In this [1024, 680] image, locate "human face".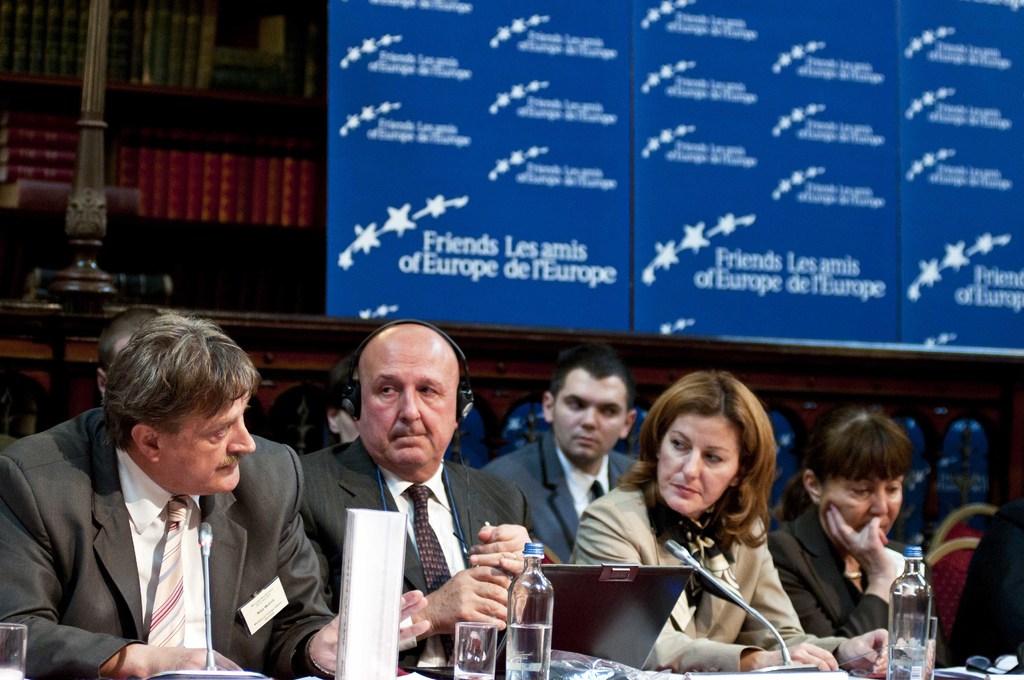
Bounding box: [x1=831, y1=476, x2=900, y2=543].
